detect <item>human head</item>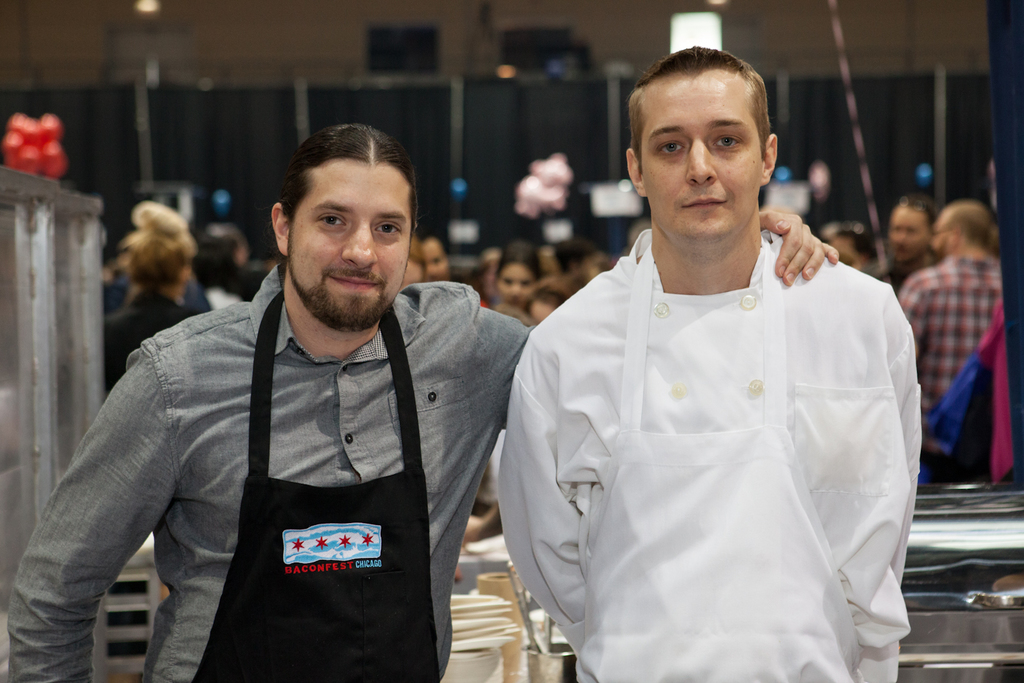
<region>551, 236, 601, 283</region>
